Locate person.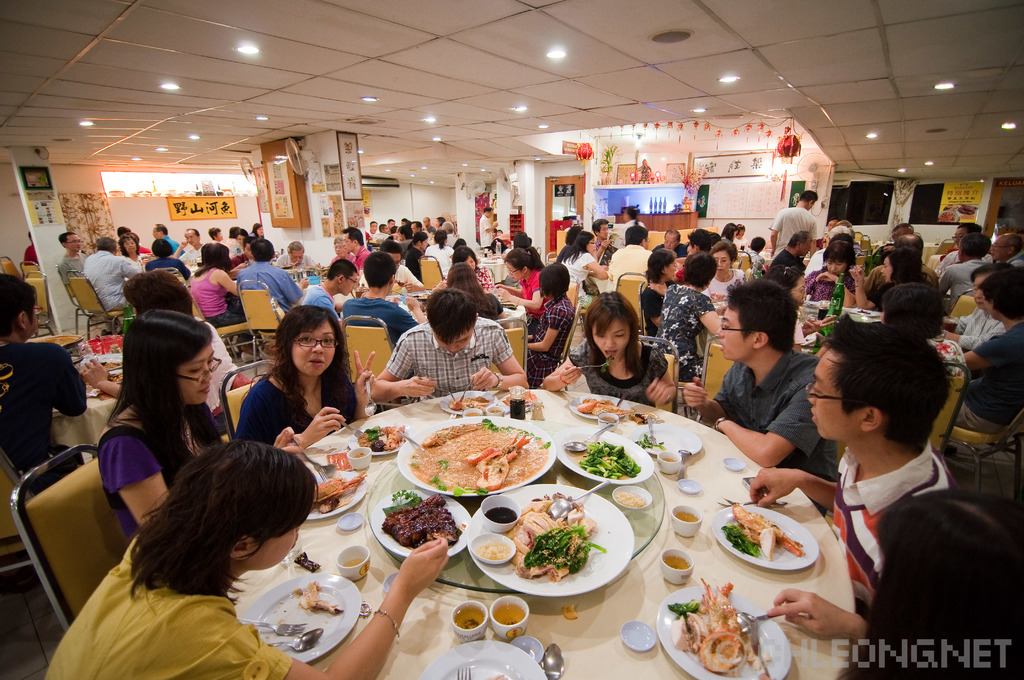
Bounding box: x1=561 y1=231 x2=609 y2=309.
